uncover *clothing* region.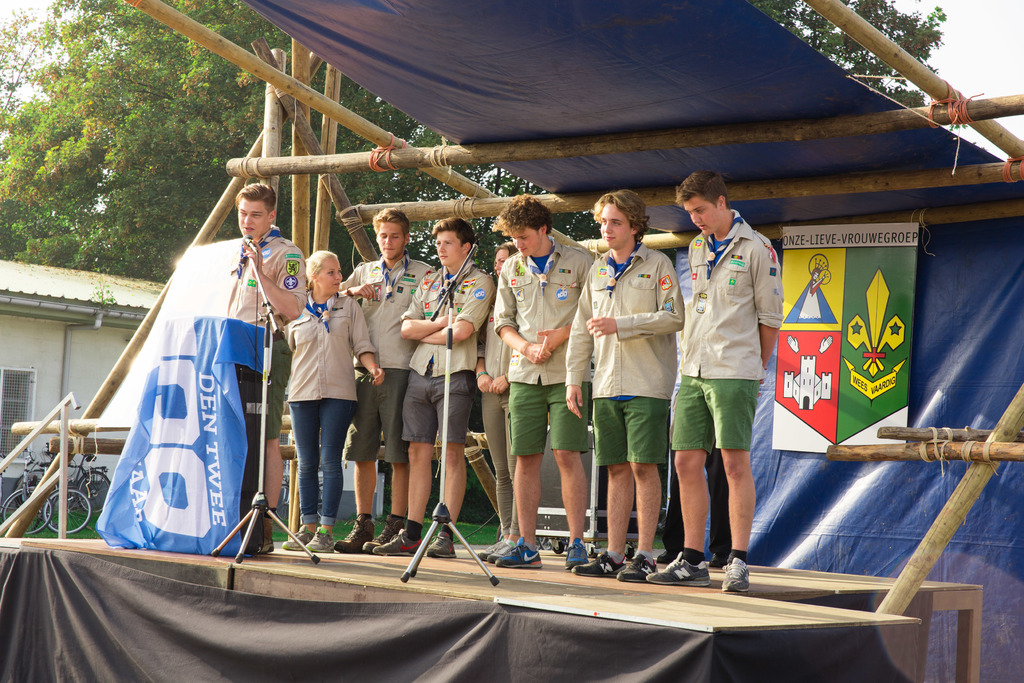
Uncovered: pyautogui.locateOnScreen(488, 237, 606, 457).
